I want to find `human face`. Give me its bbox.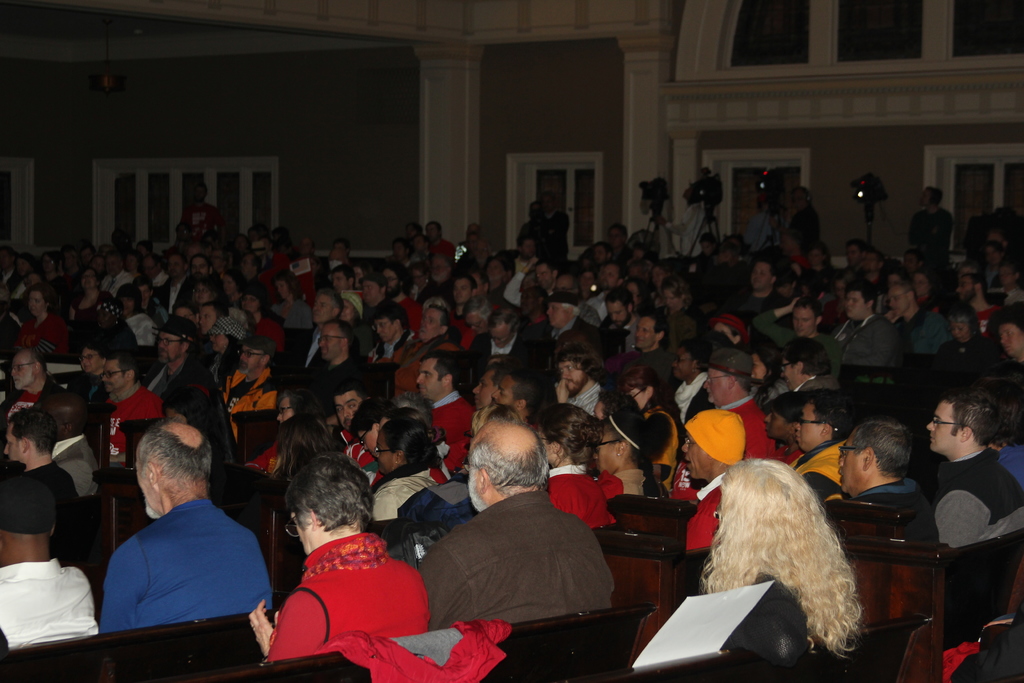
{"left": 313, "top": 293, "right": 334, "bottom": 316}.
